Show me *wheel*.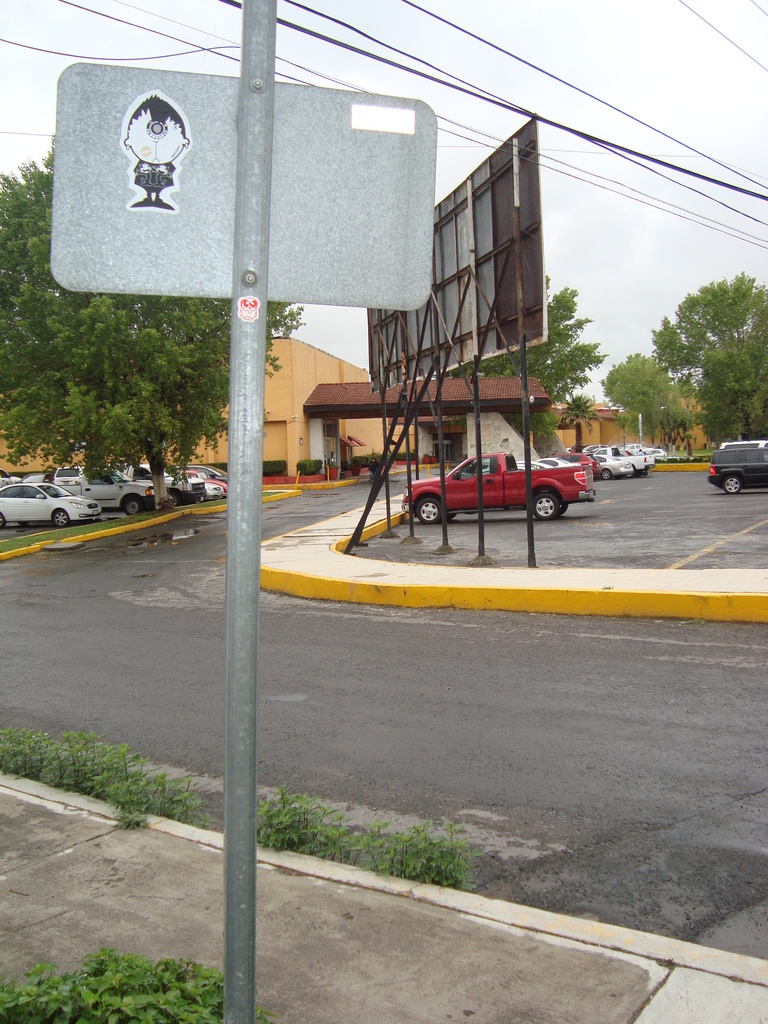
*wheel* is here: box=[600, 472, 611, 481].
